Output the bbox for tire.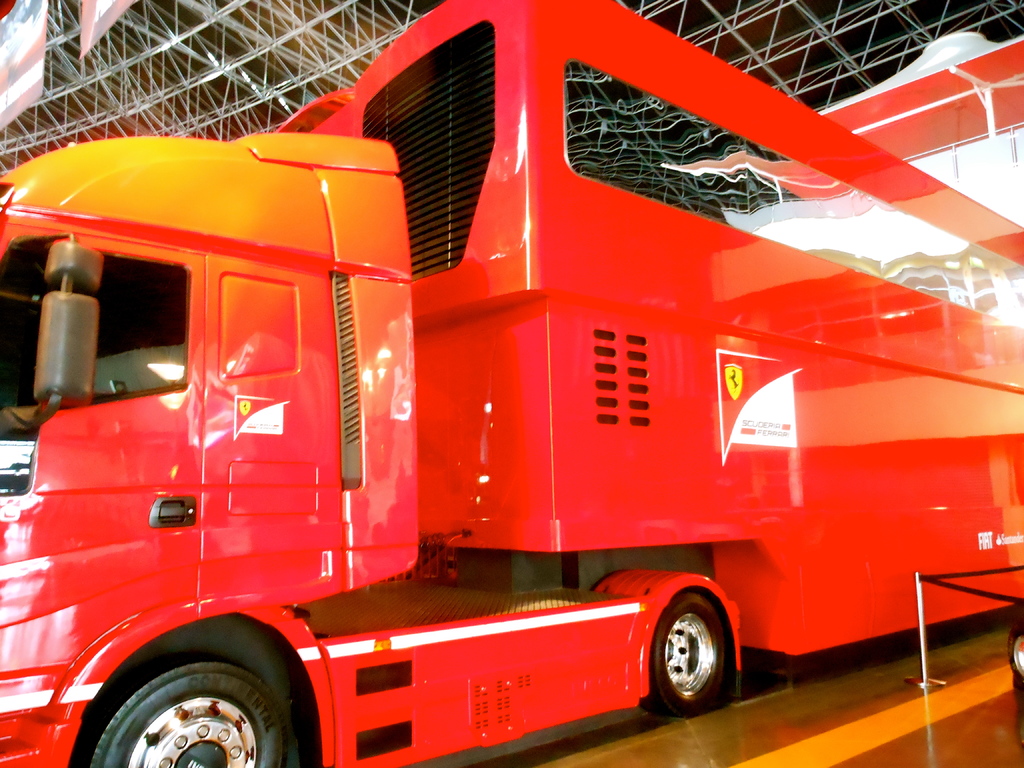
{"x1": 66, "y1": 660, "x2": 308, "y2": 767}.
